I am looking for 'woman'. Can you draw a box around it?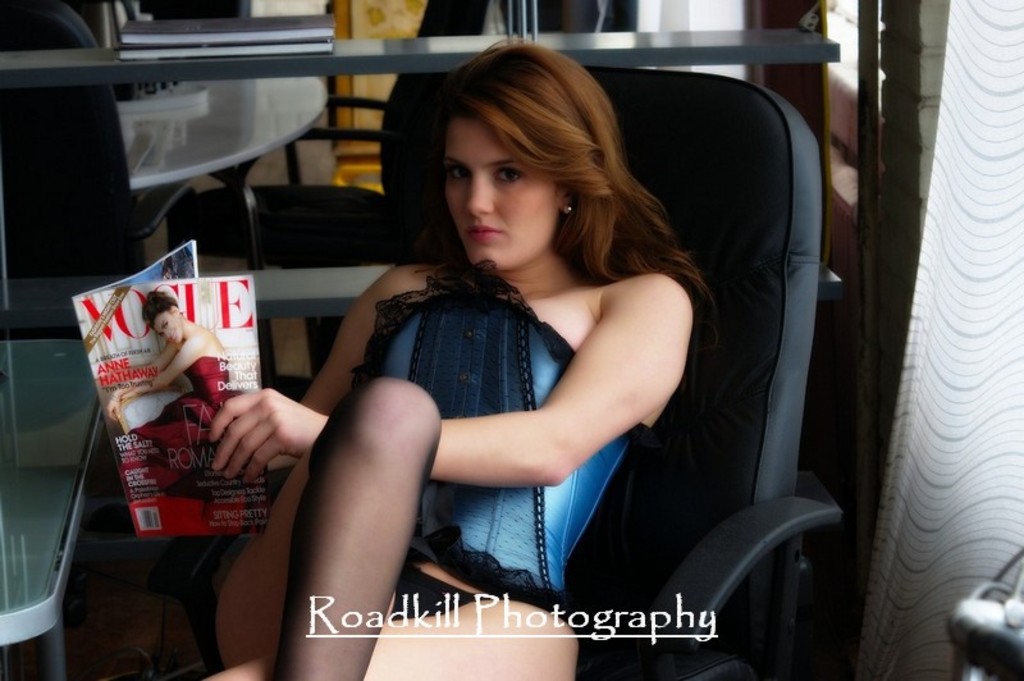
Sure, the bounding box is BBox(209, 36, 724, 635).
